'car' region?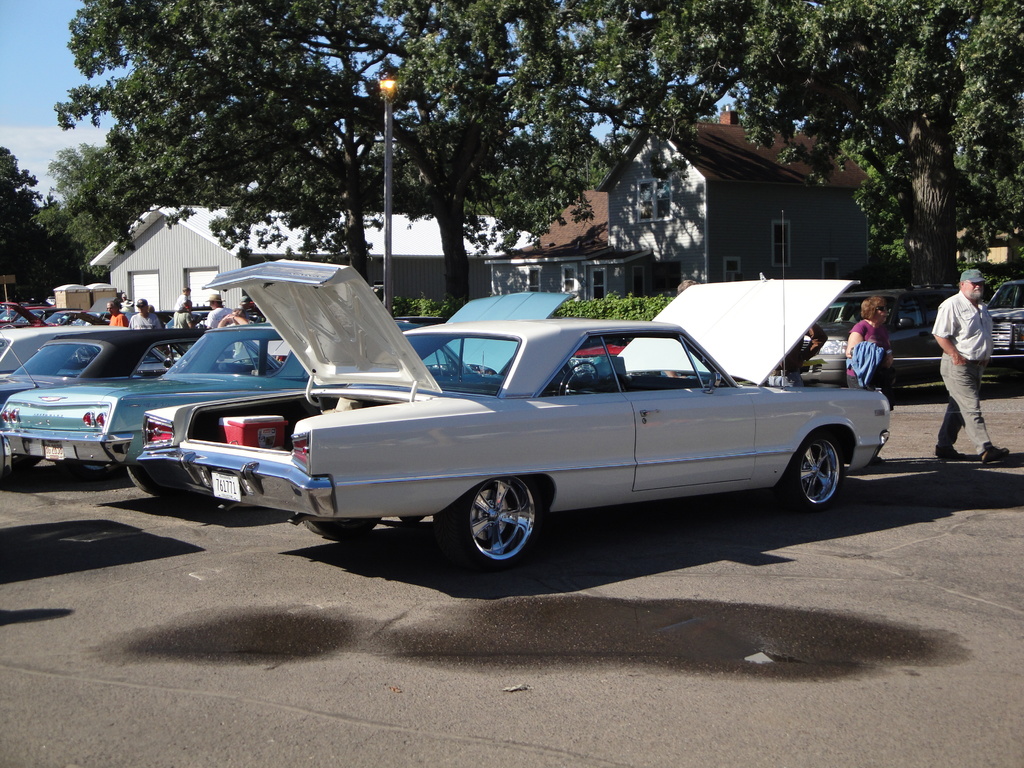
0,332,276,399
